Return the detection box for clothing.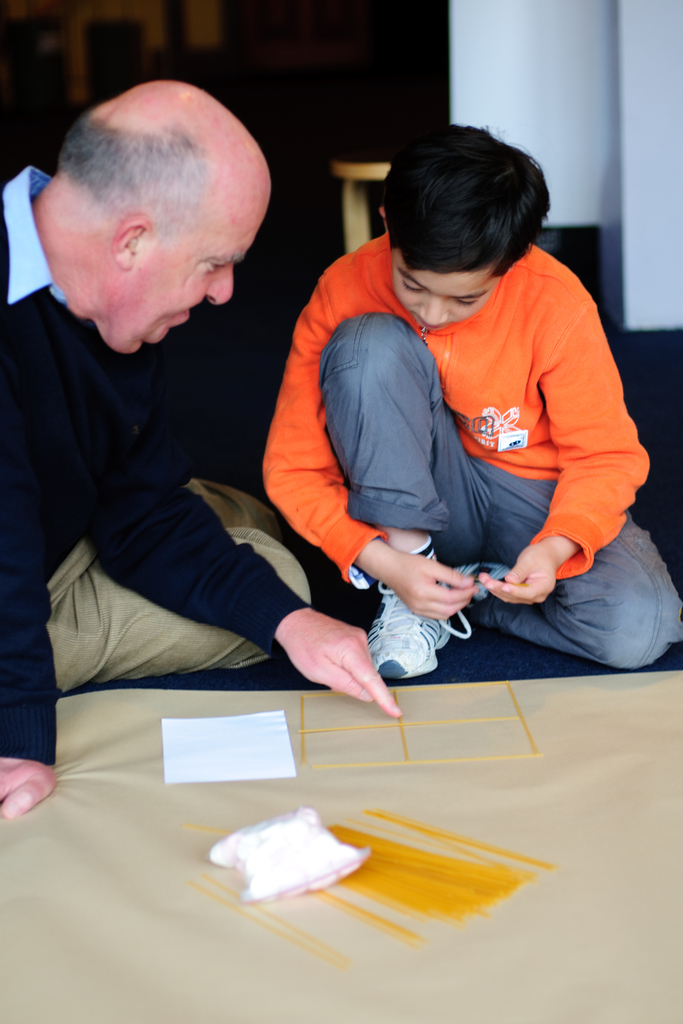
(278,214,633,664).
